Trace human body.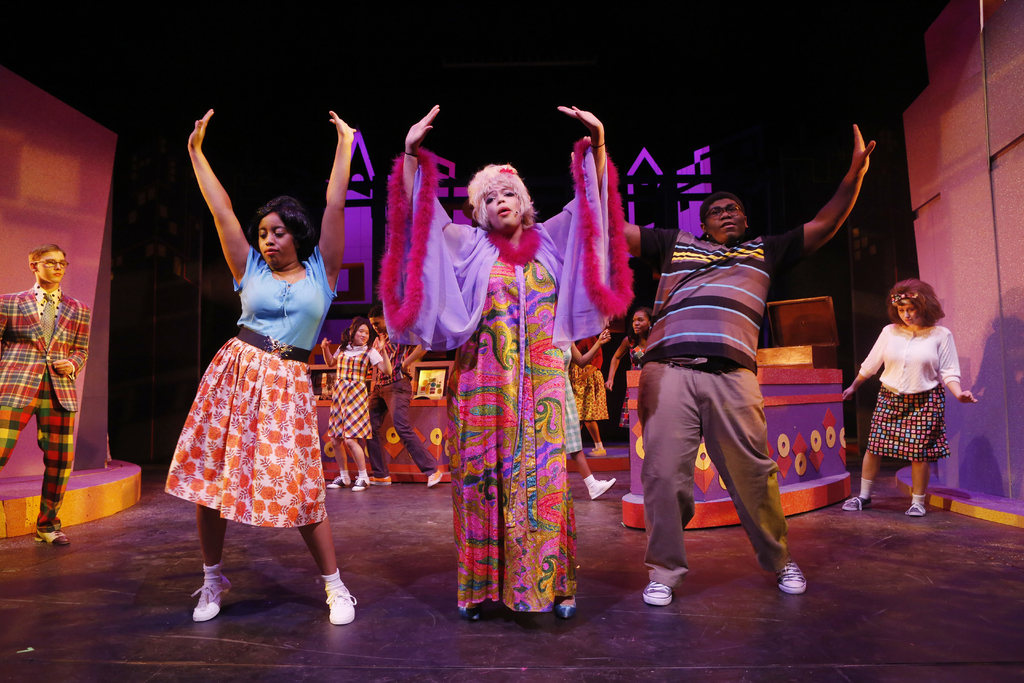
Traced to 326, 317, 391, 491.
